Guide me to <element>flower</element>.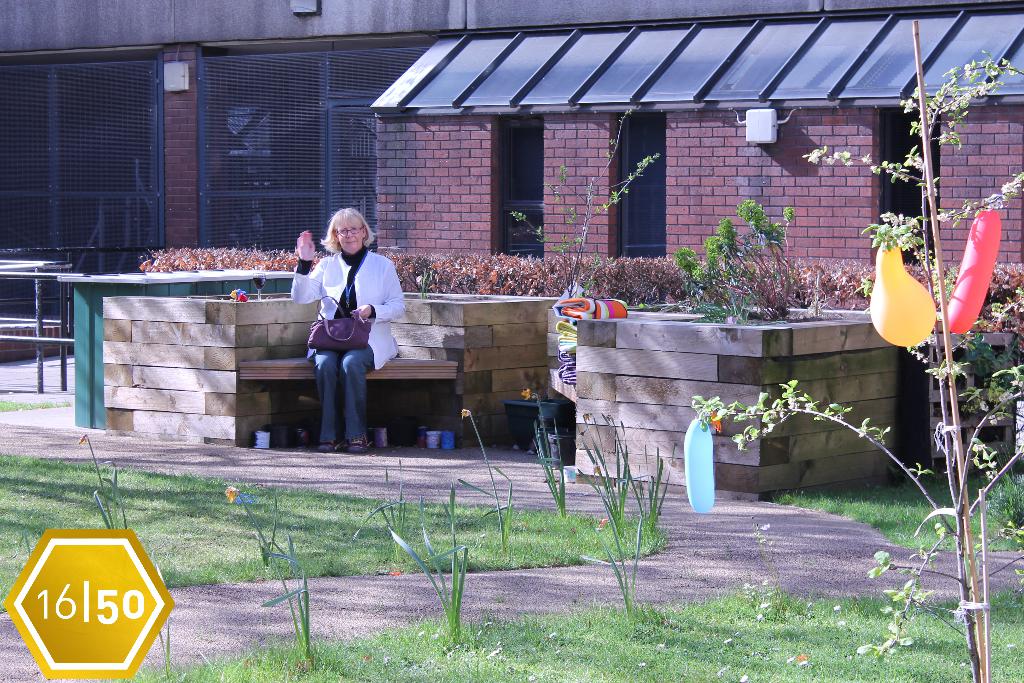
Guidance: 518/385/541/402.
